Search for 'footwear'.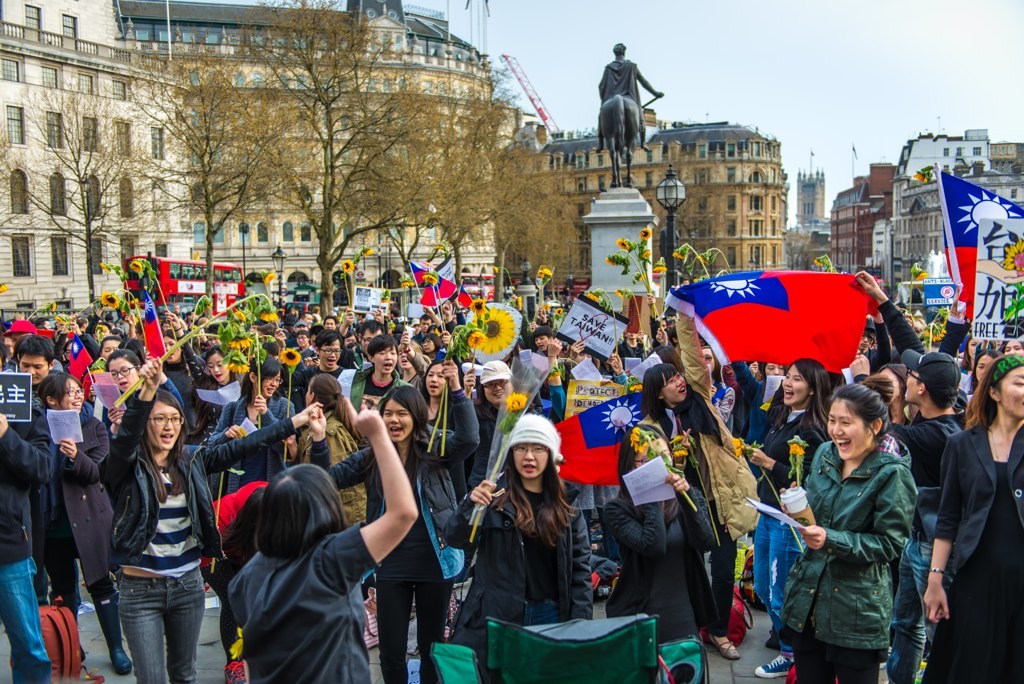
Found at x1=712, y1=637, x2=740, y2=658.
